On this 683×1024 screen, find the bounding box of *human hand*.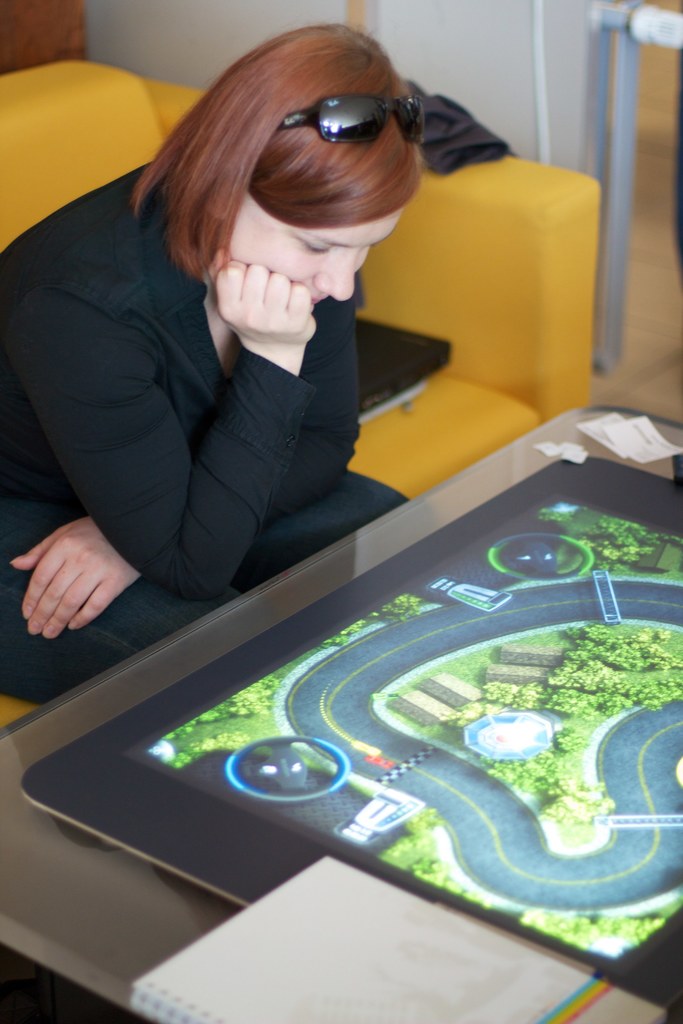
Bounding box: 209:246:321:349.
